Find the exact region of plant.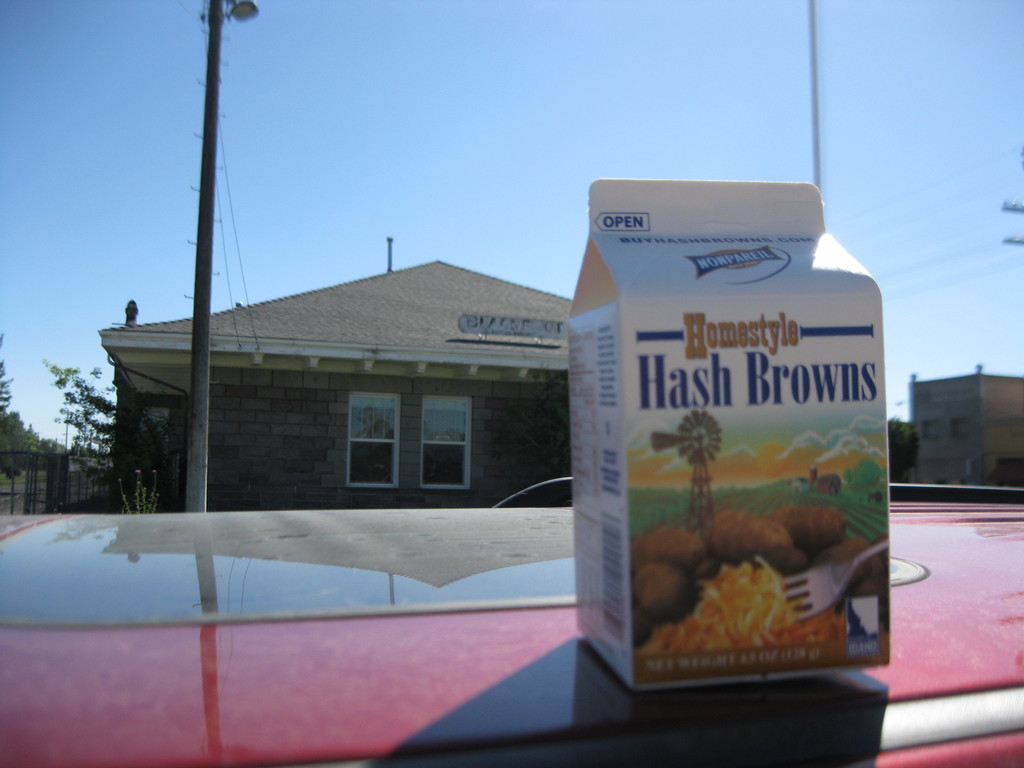
Exact region: 116, 466, 161, 509.
